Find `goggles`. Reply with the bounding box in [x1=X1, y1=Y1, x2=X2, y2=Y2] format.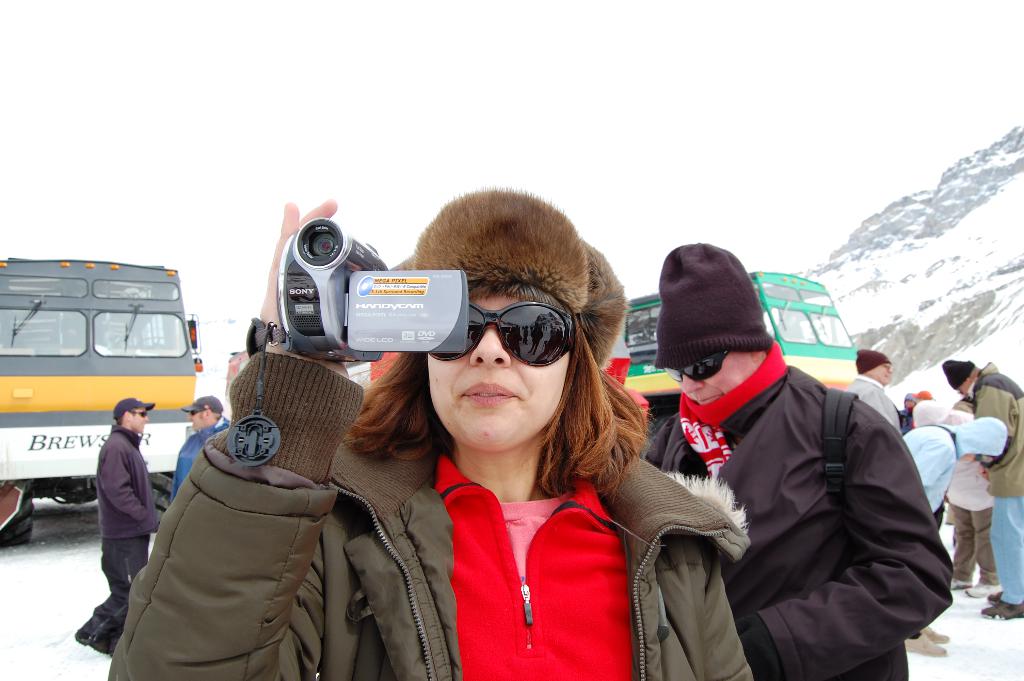
[x1=422, y1=305, x2=582, y2=375].
